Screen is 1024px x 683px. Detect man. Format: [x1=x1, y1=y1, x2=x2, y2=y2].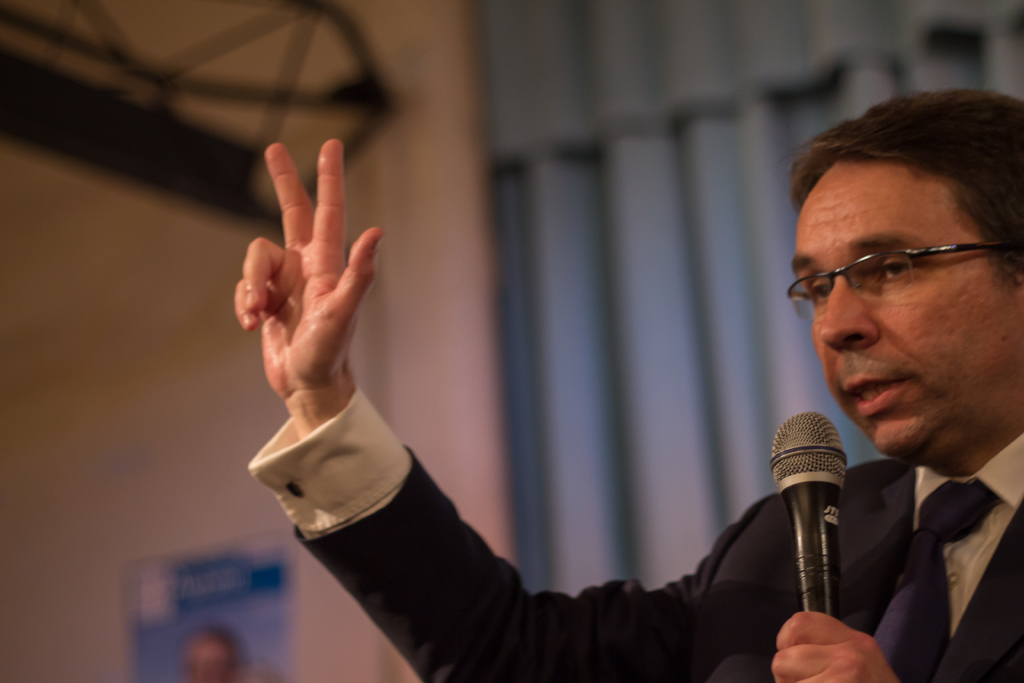
[x1=185, y1=624, x2=237, y2=682].
